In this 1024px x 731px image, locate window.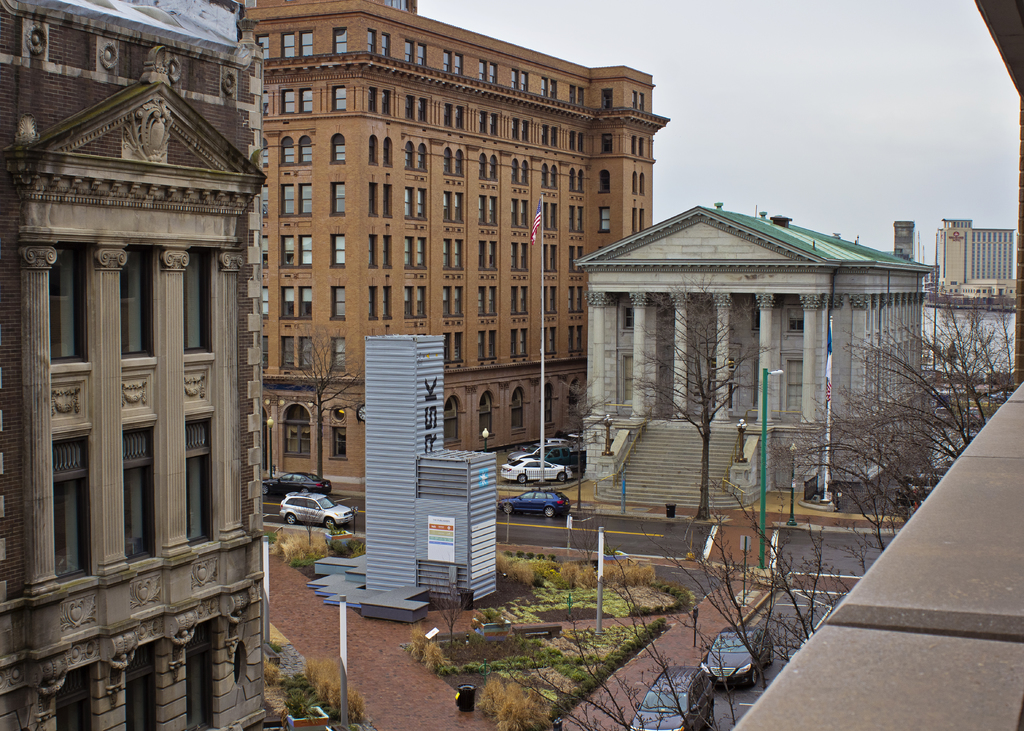
Bounding box: left=185, top=250, right=211, bottom=349.
